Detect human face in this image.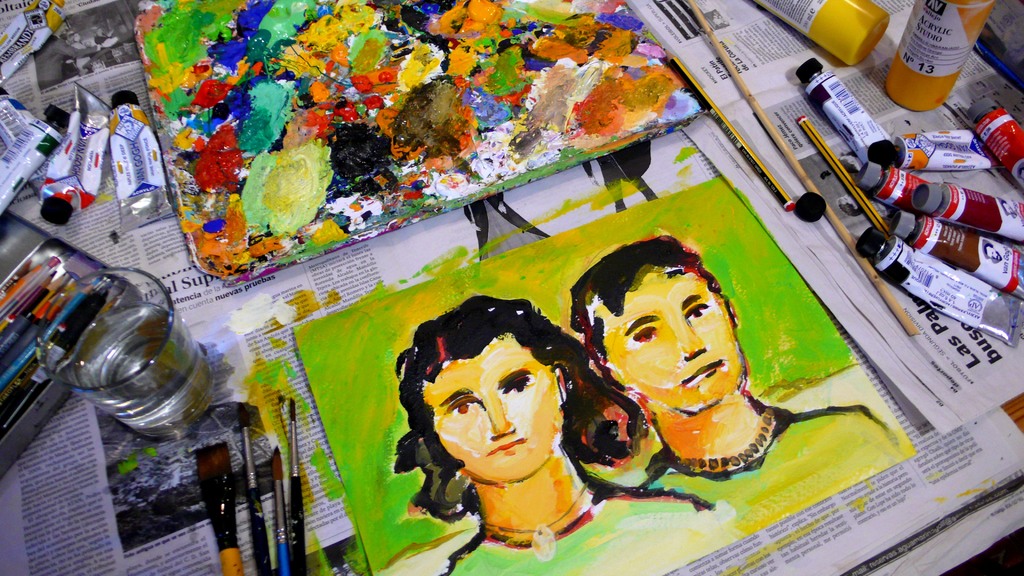
Detection: box=[604, 271, 740, 408].
